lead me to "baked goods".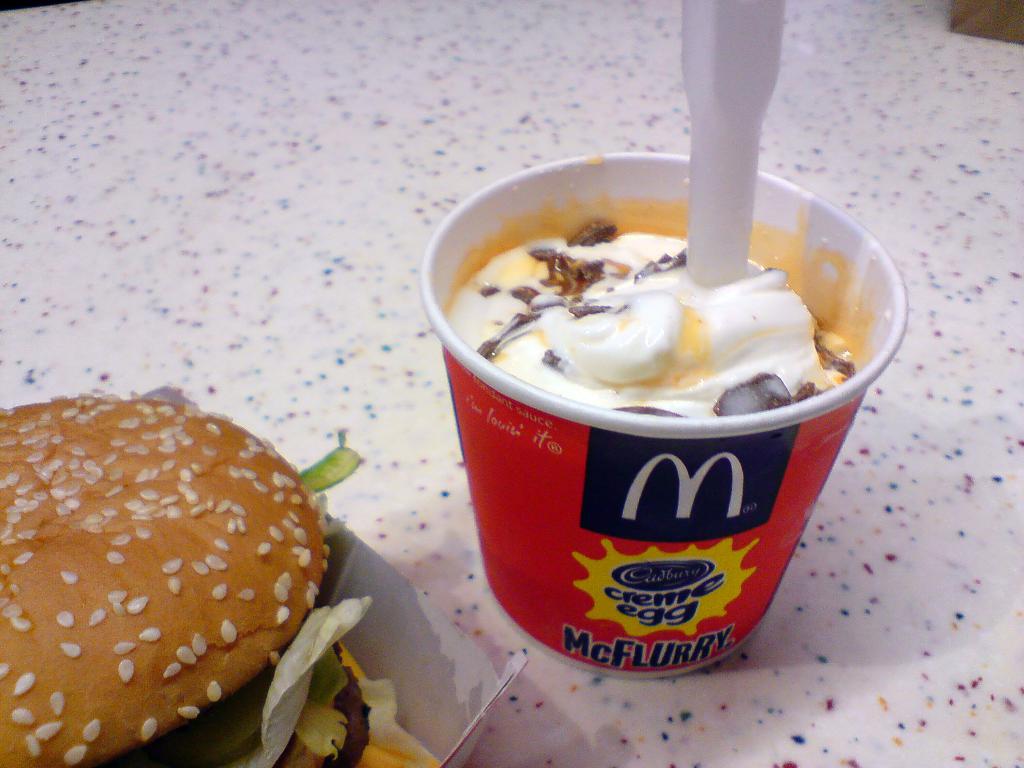
Lead to 0 385 323 767.
